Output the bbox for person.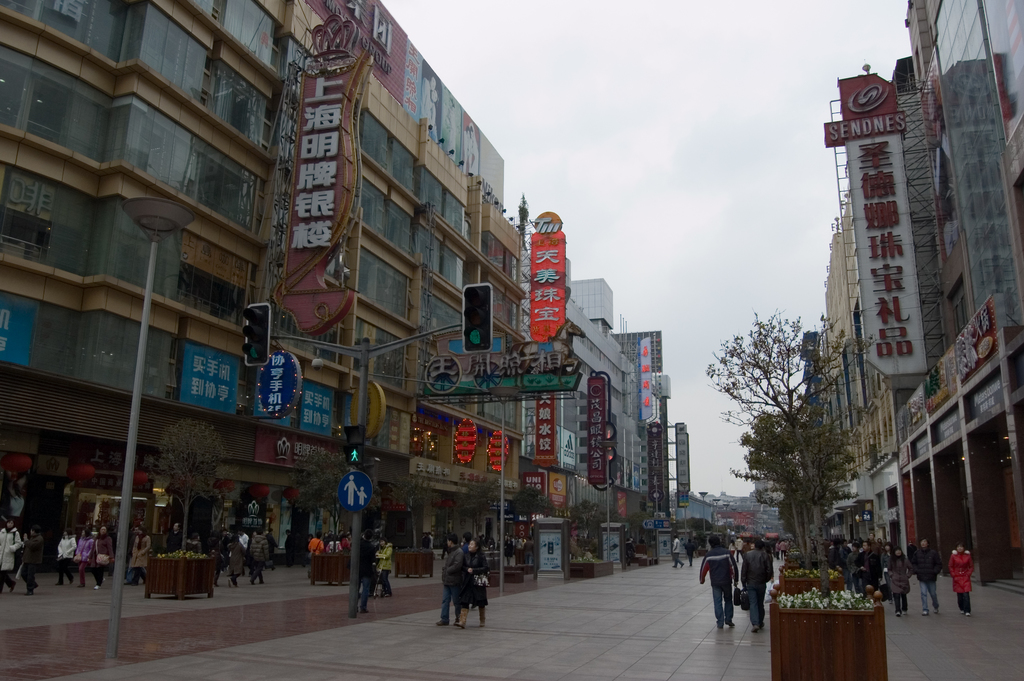
(x1=74, y1=529, x2=94, y2=584).
